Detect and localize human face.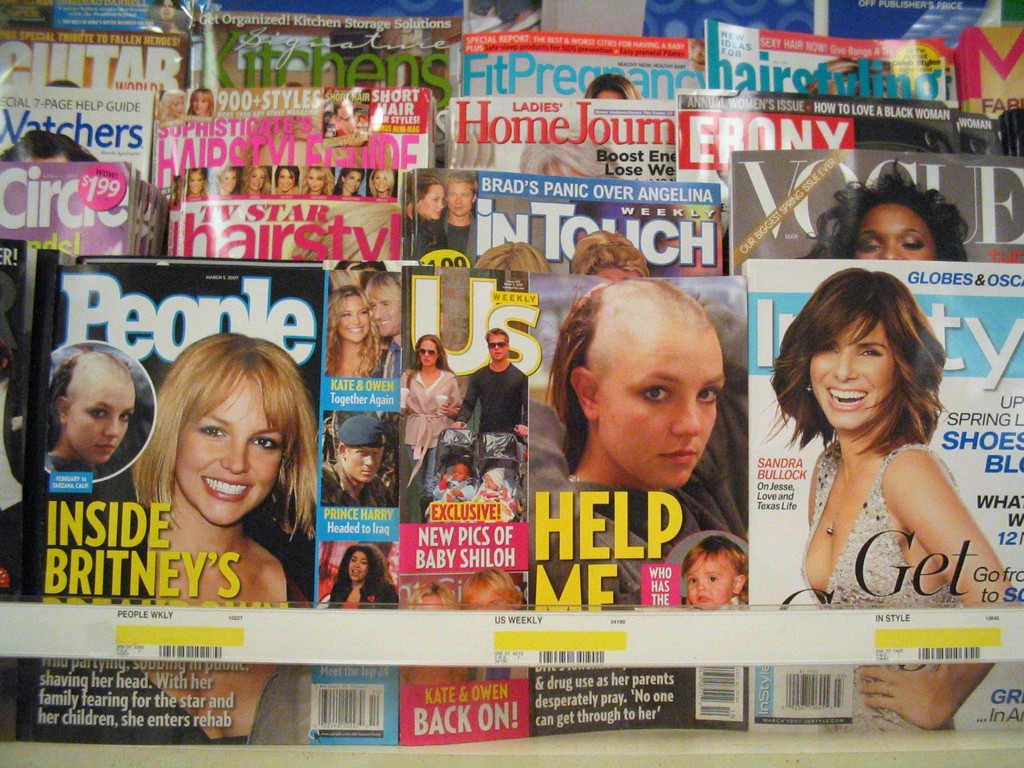
Localized at l=689, t=50, r=707, b=65.
